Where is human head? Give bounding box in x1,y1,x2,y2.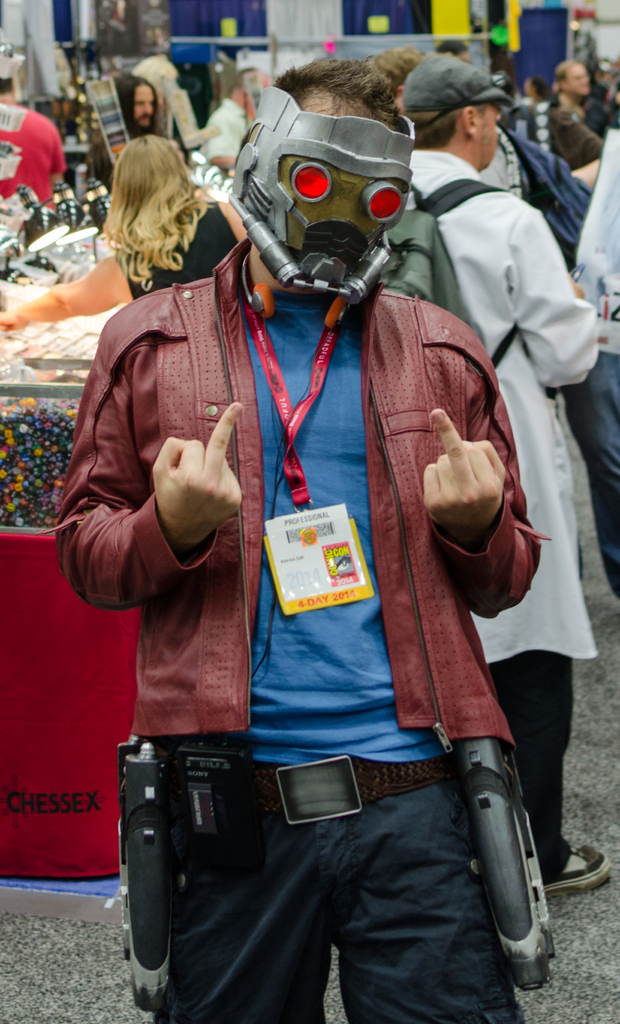
117,73,158,131.
